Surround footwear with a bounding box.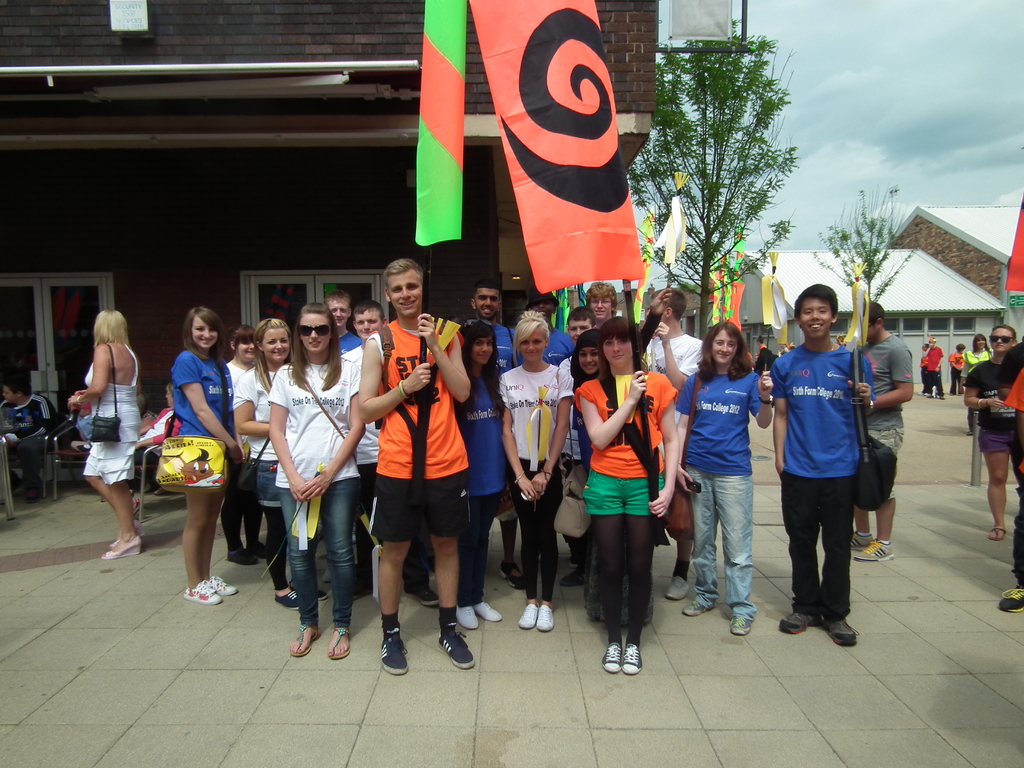
locate(852, 534, 870, 548).
